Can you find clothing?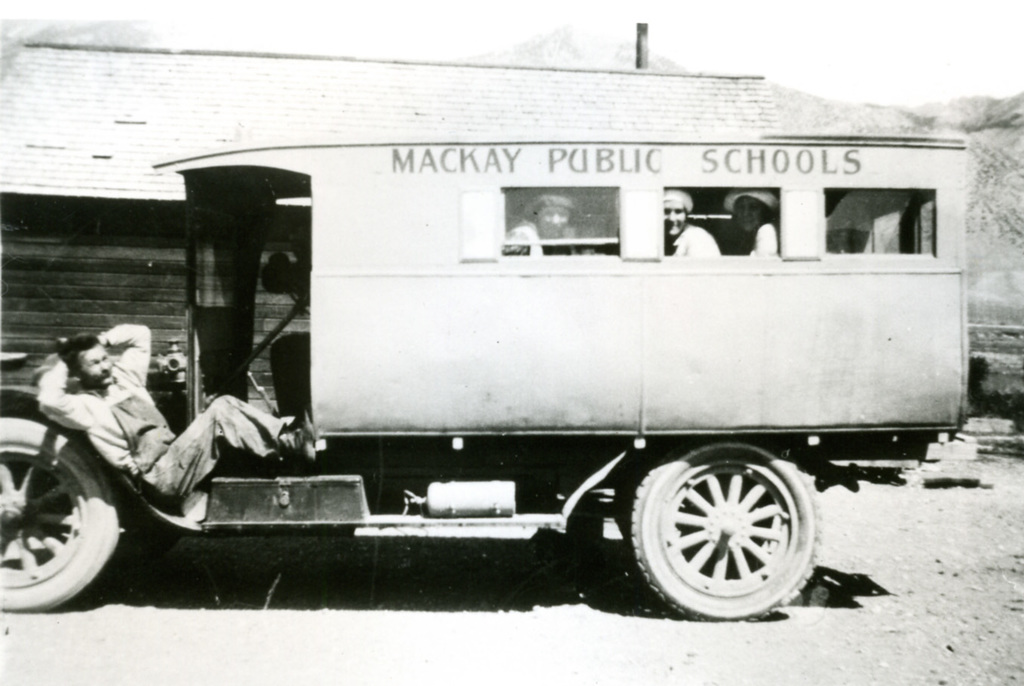
Yes, bounding box: box(38, 319, 291, 499).
